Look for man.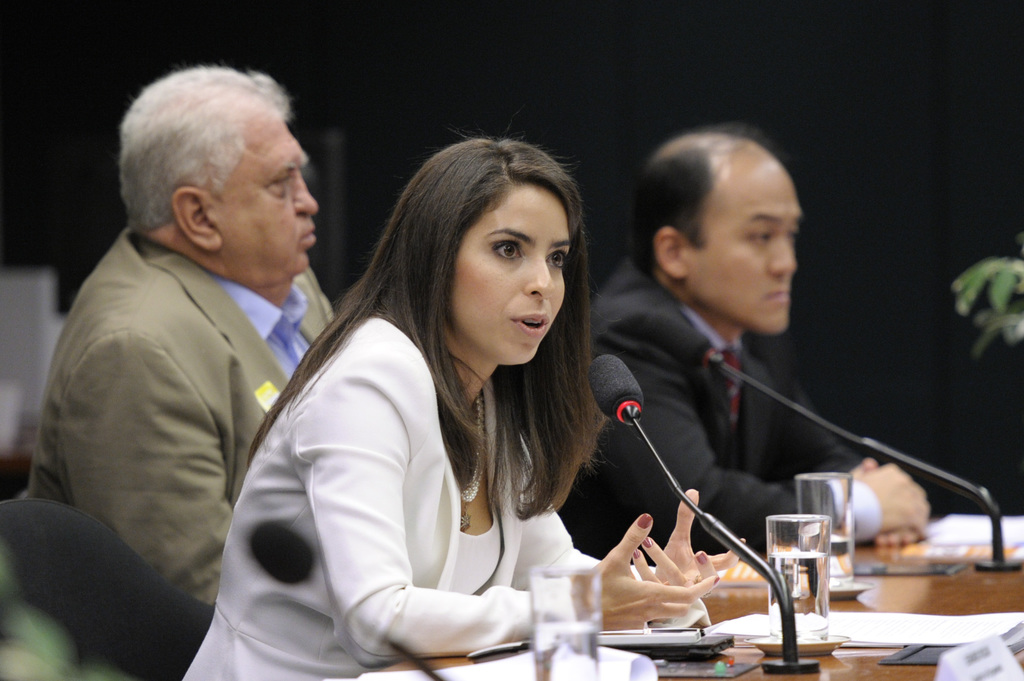
Found: (x1=557, y1=117, x2=934, y2=561).
